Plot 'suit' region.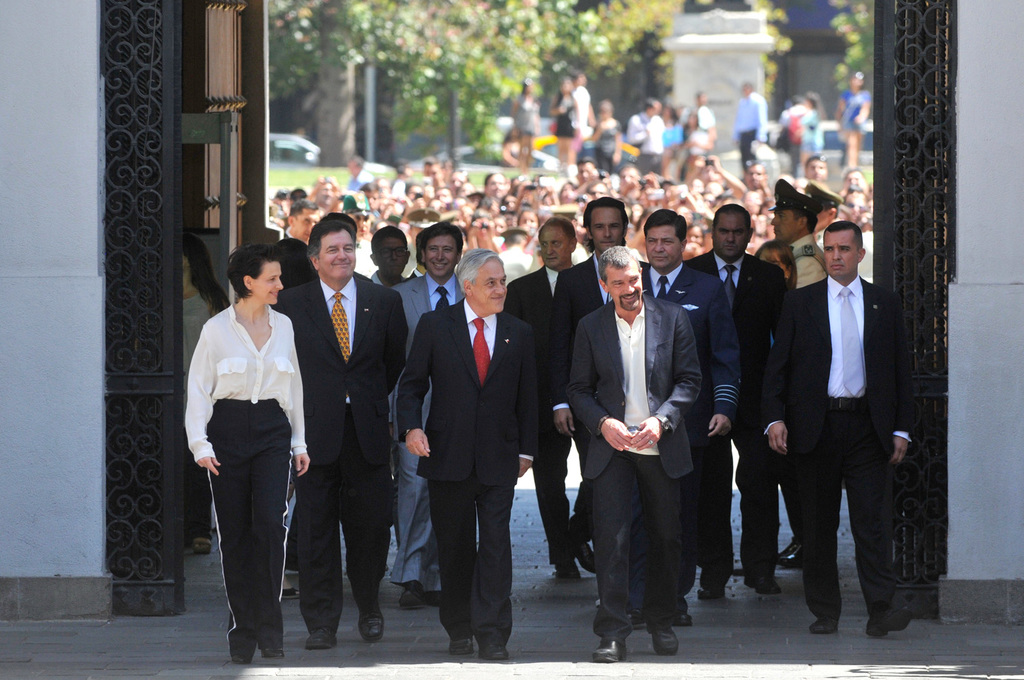
Plotted at {"left": 566, "top": 293, "right": 704, "bottom": 638}.
